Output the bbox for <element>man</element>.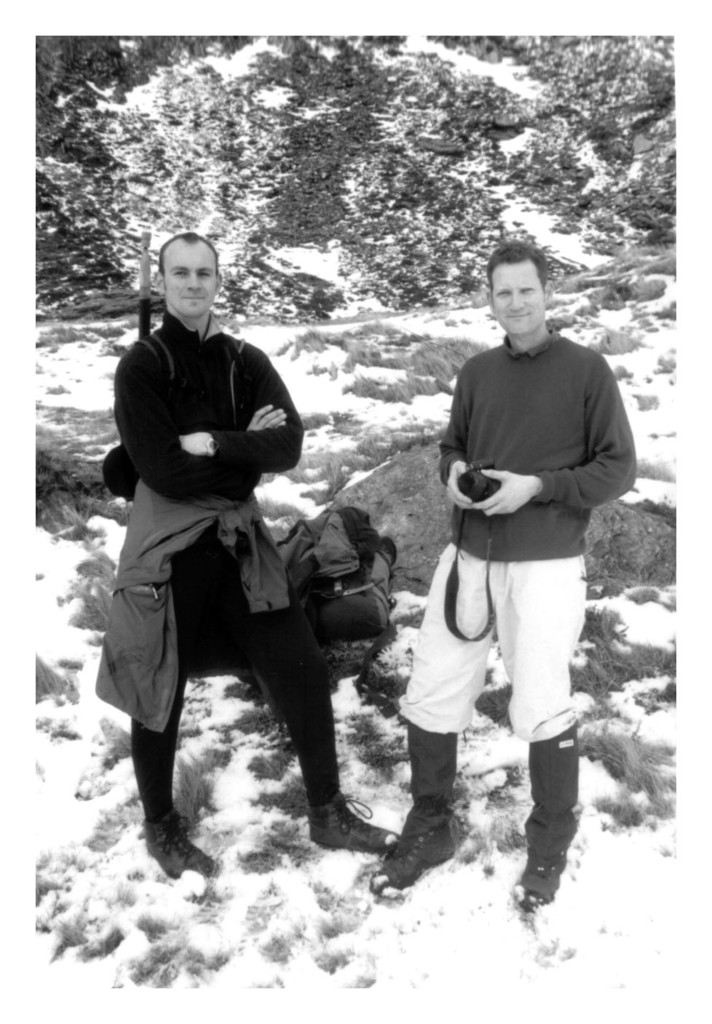
[x1=108, y1=239, x2=352, y2=870].
